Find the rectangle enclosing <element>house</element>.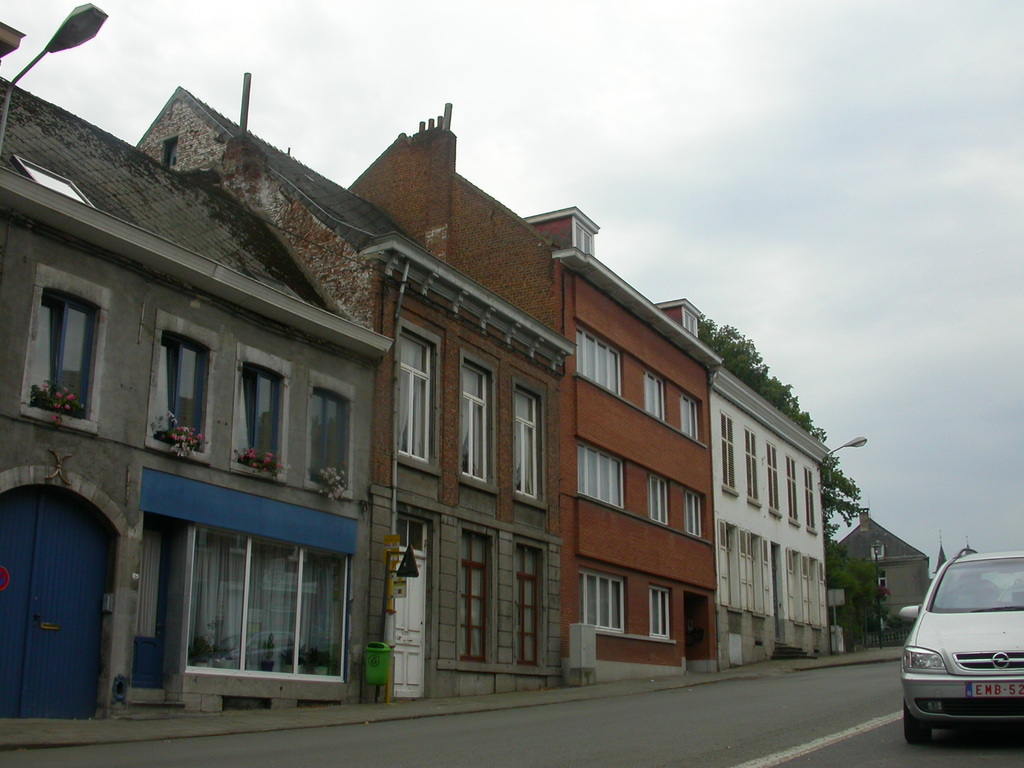
1 71 395 716.
